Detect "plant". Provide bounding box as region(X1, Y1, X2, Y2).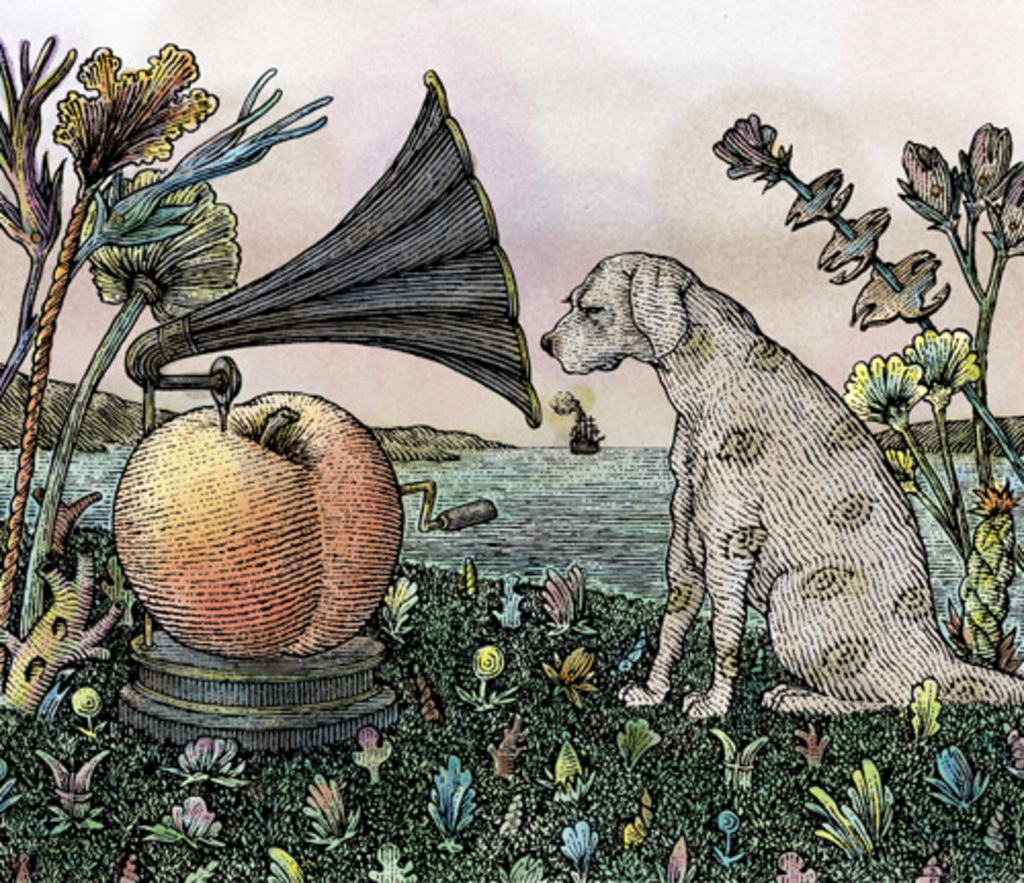
region(494, 572, 522, 631).
